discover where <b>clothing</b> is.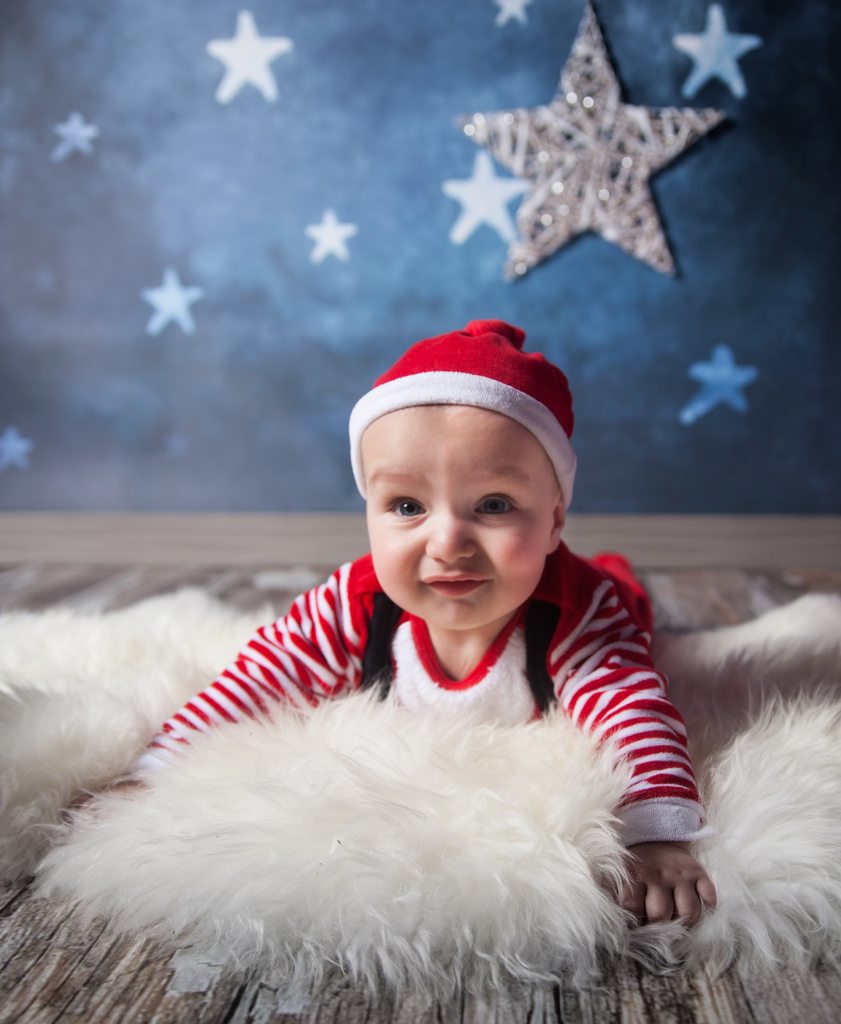
Discovered at 88, 563, 725, 853.
